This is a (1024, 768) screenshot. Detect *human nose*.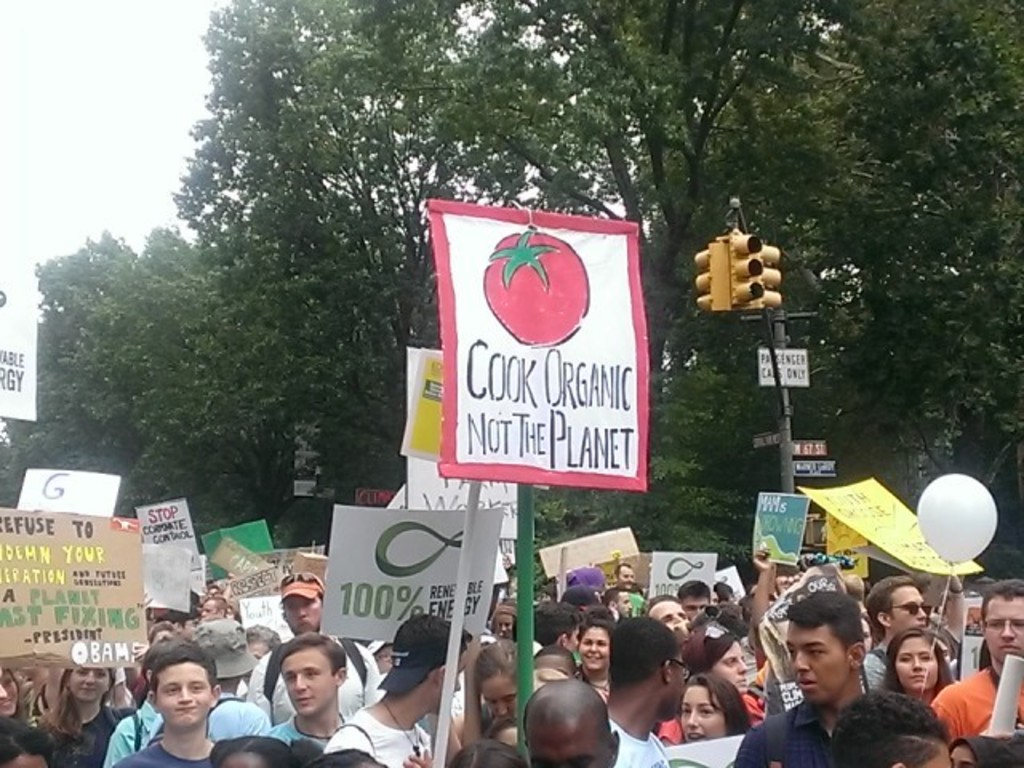
Rect(0, 683, 11, 701).
